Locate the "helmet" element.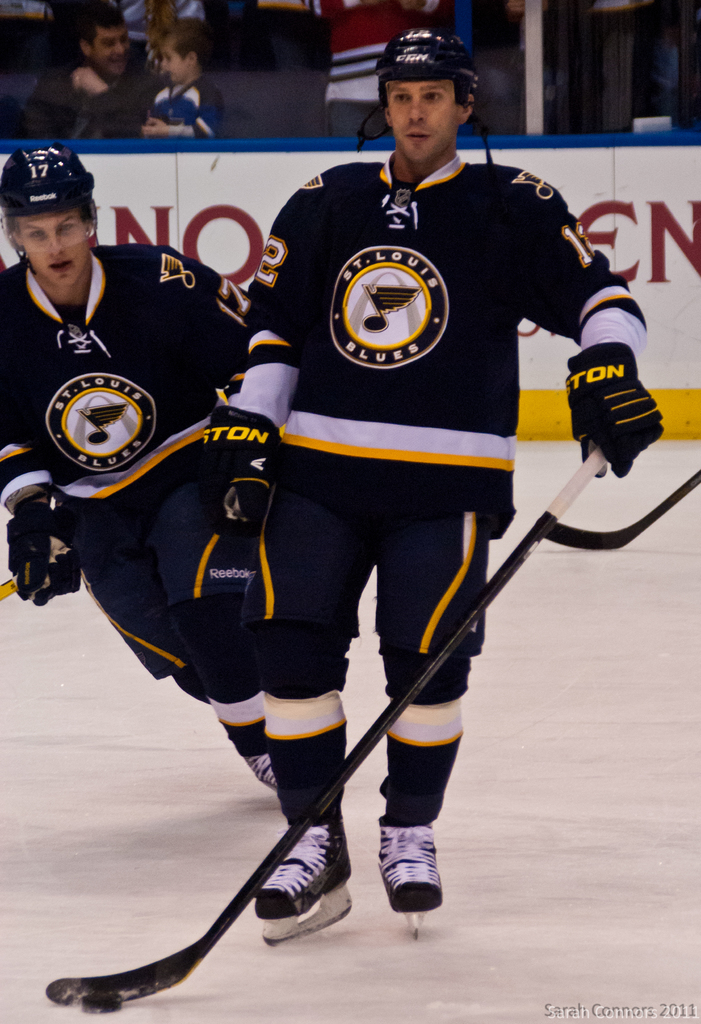
Element bbox: 17:133:90:263.
